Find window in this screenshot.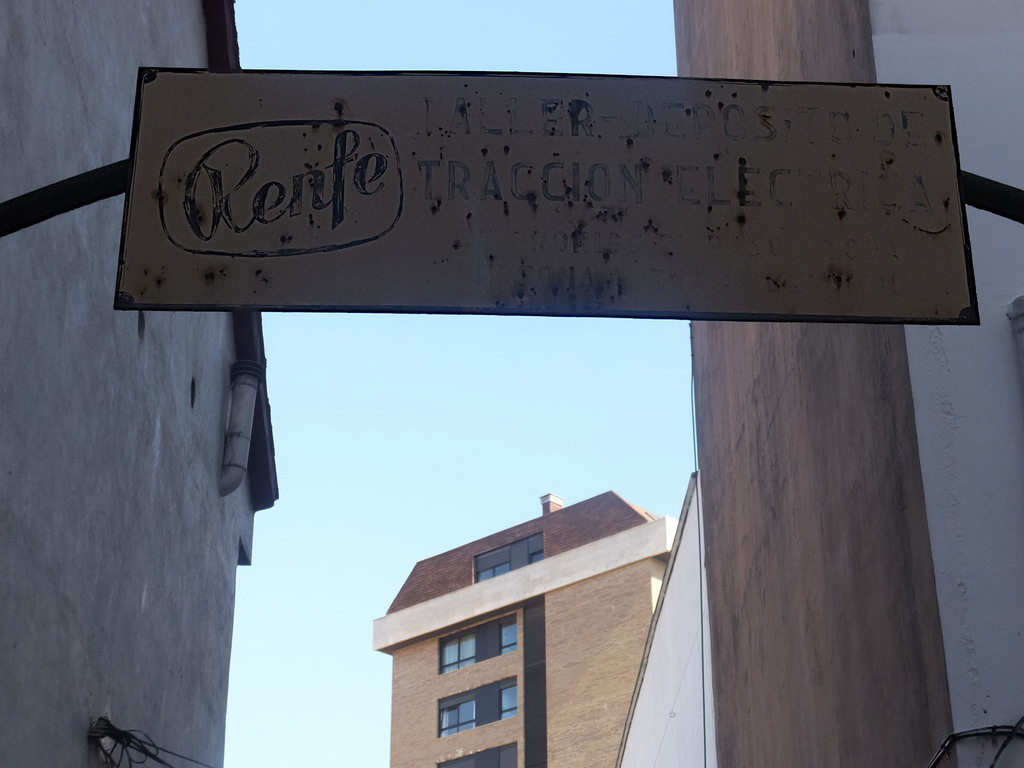
The bounding box for window is crop(437, 611, 522, 672).
